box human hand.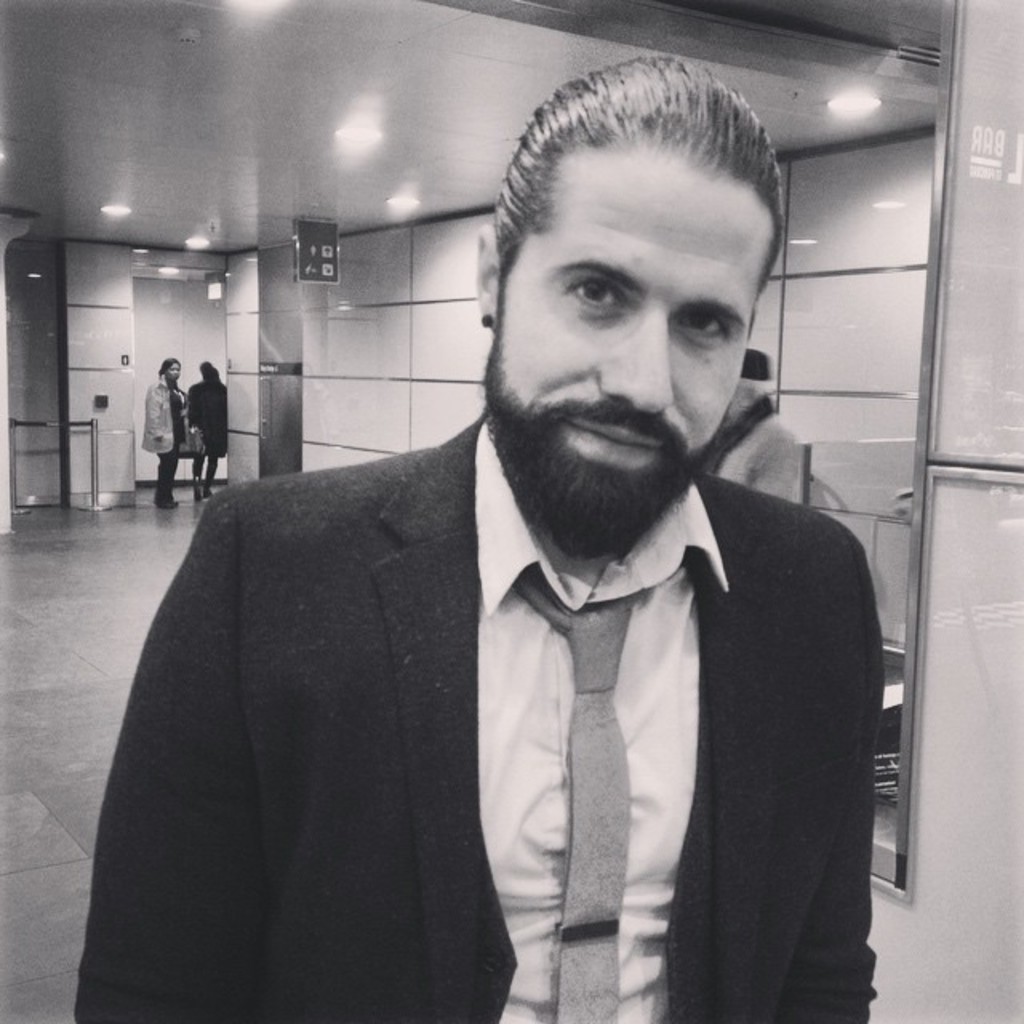
[150,432,168,445].
